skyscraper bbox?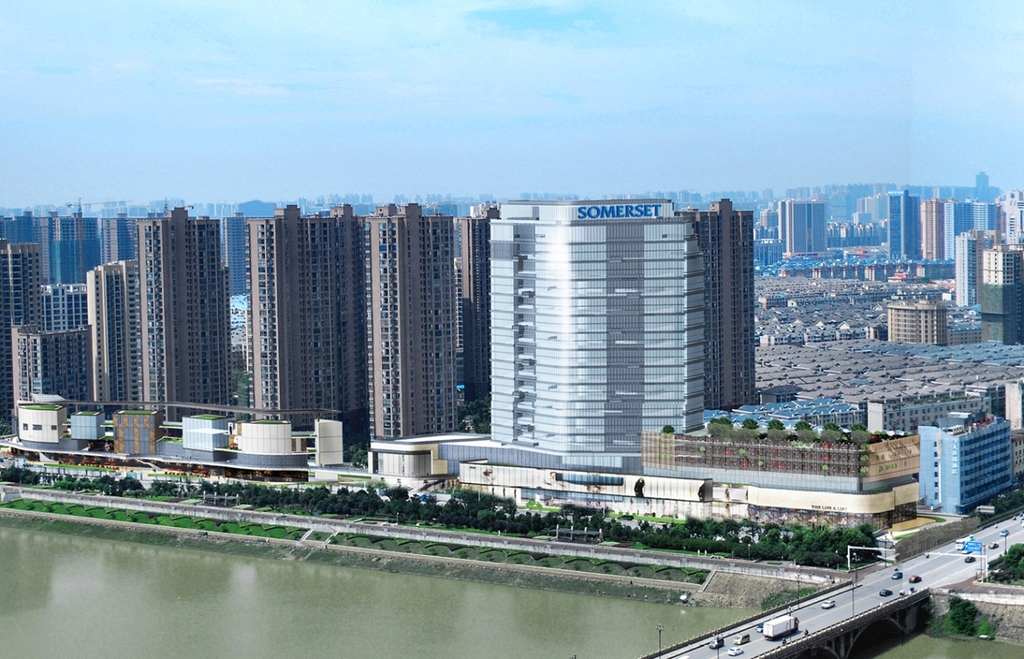
<region>351, 197, 481, 447</region>
